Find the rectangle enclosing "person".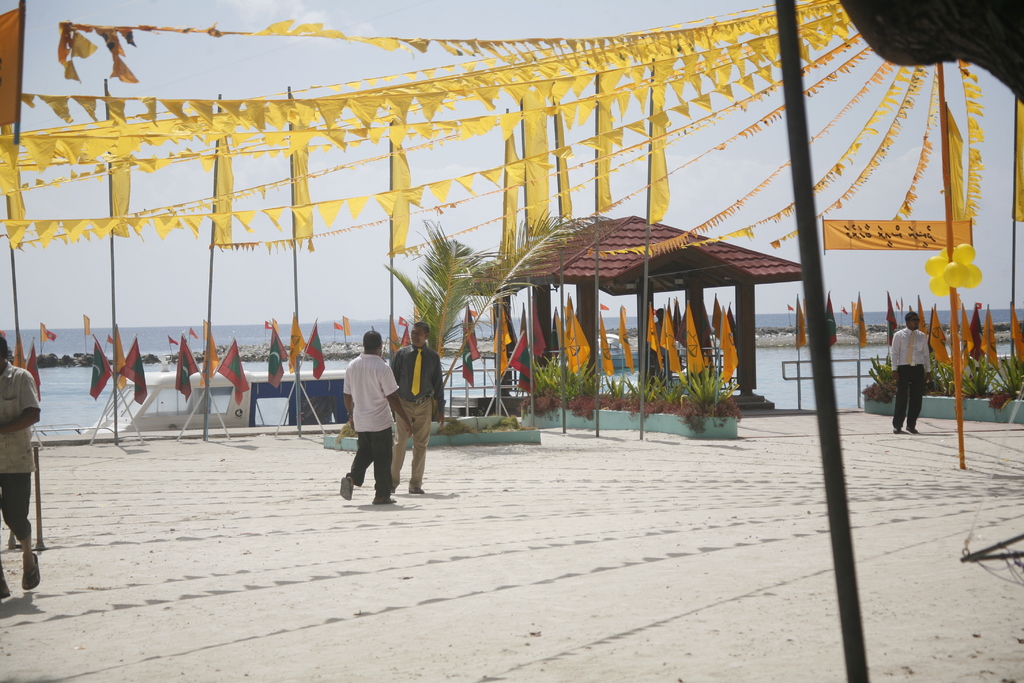
pyautogui.locateOnScreen(0, 336, 40, 600).
